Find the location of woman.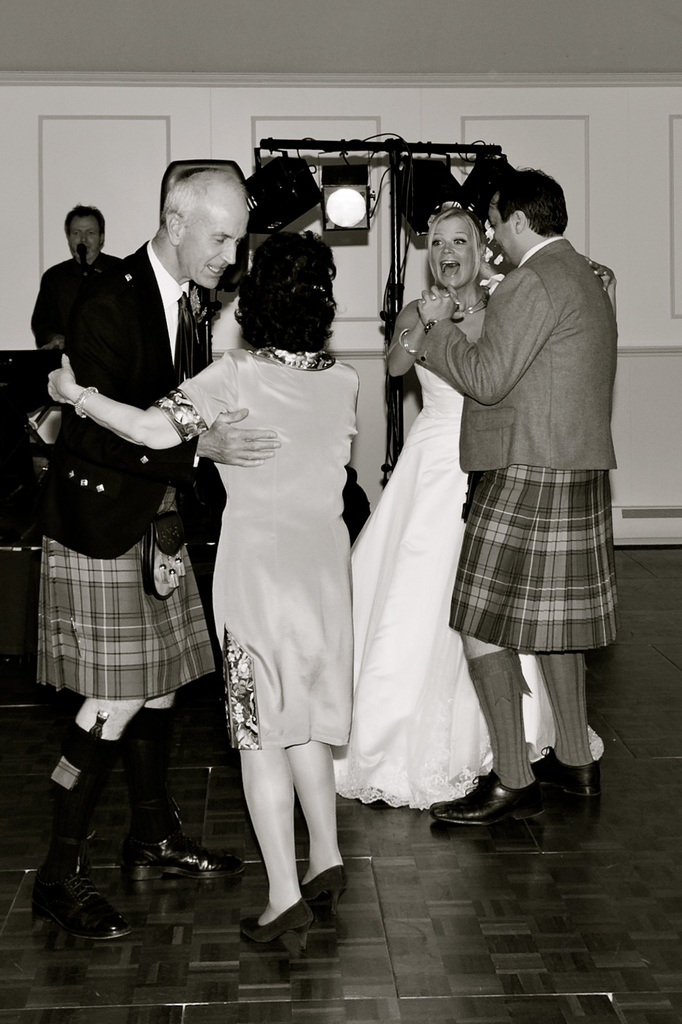
Location: 44/227/363/959.
